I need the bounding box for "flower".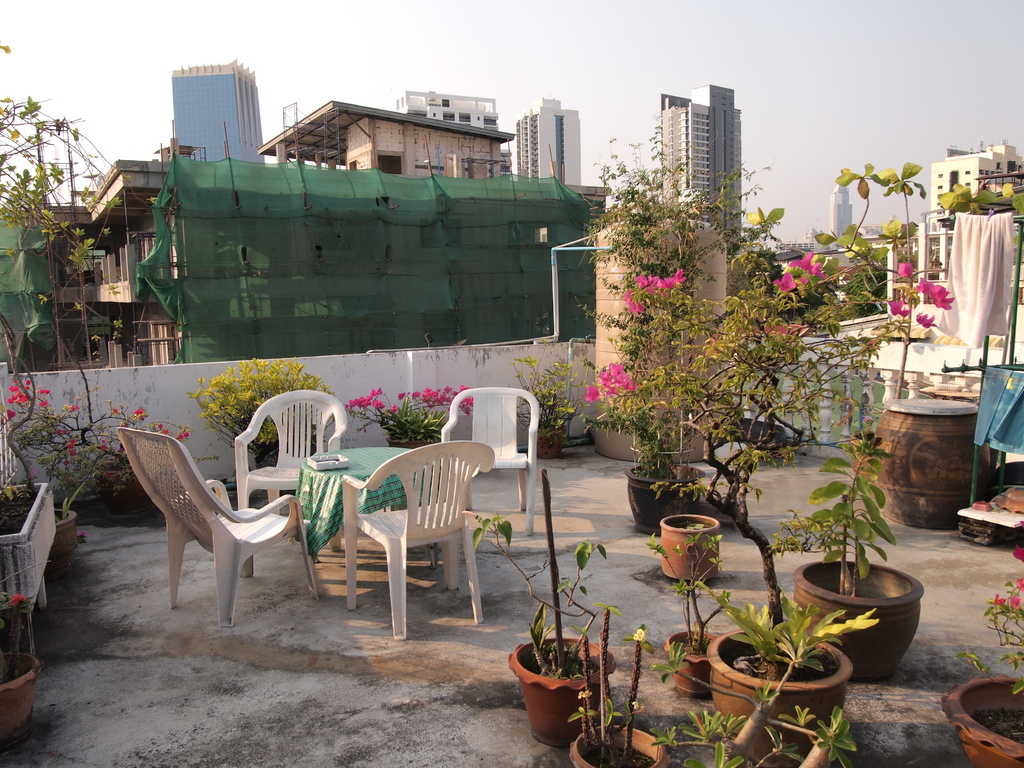
Here it is: pyautogui.locateOnScreen(6, 410, 17, 420).
